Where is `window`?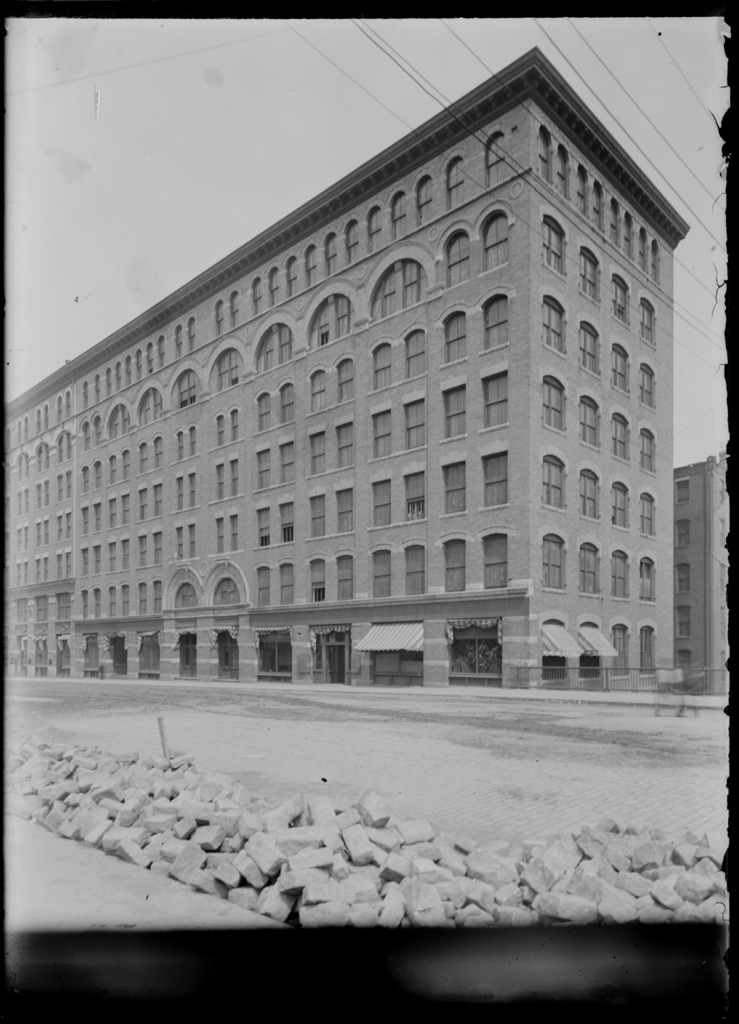
[581, 319, 602, 381].
